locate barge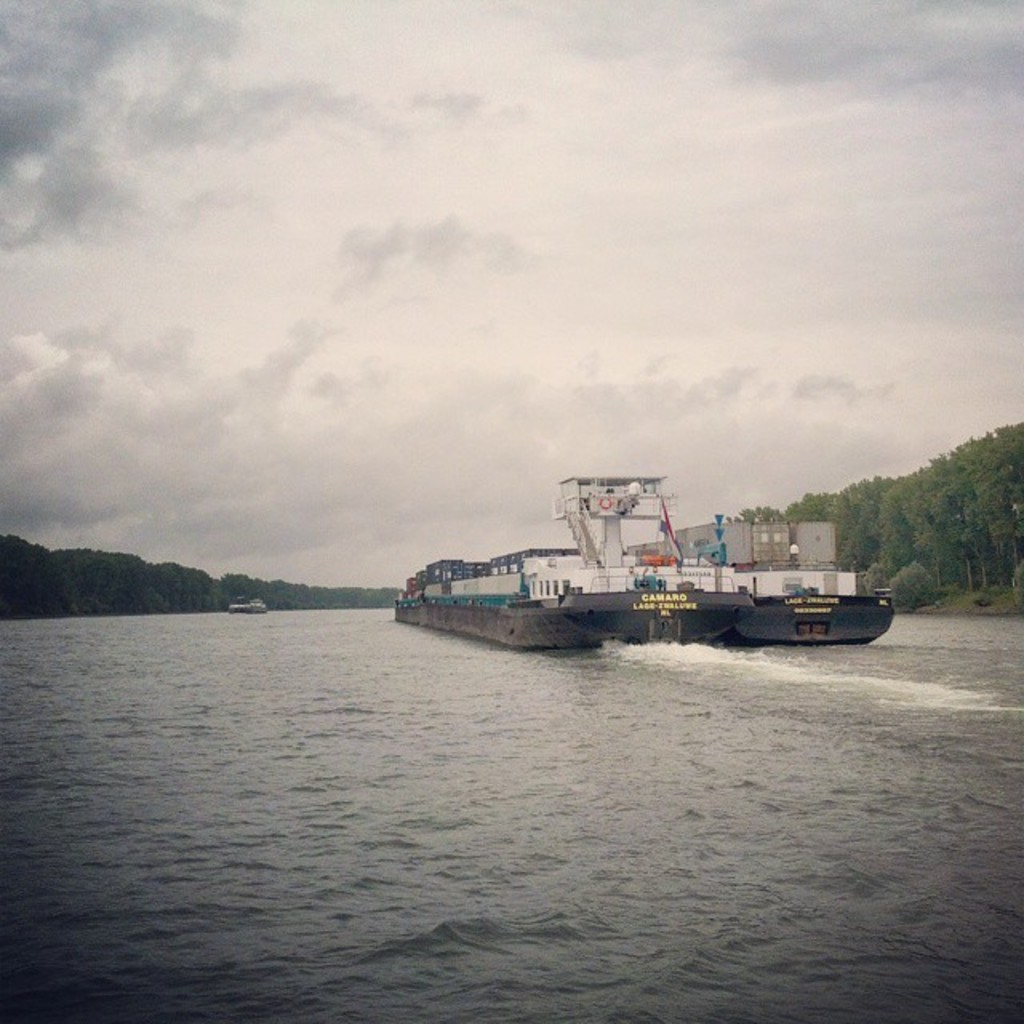
(x1=395, y1=472, x2=893, y2=651)
